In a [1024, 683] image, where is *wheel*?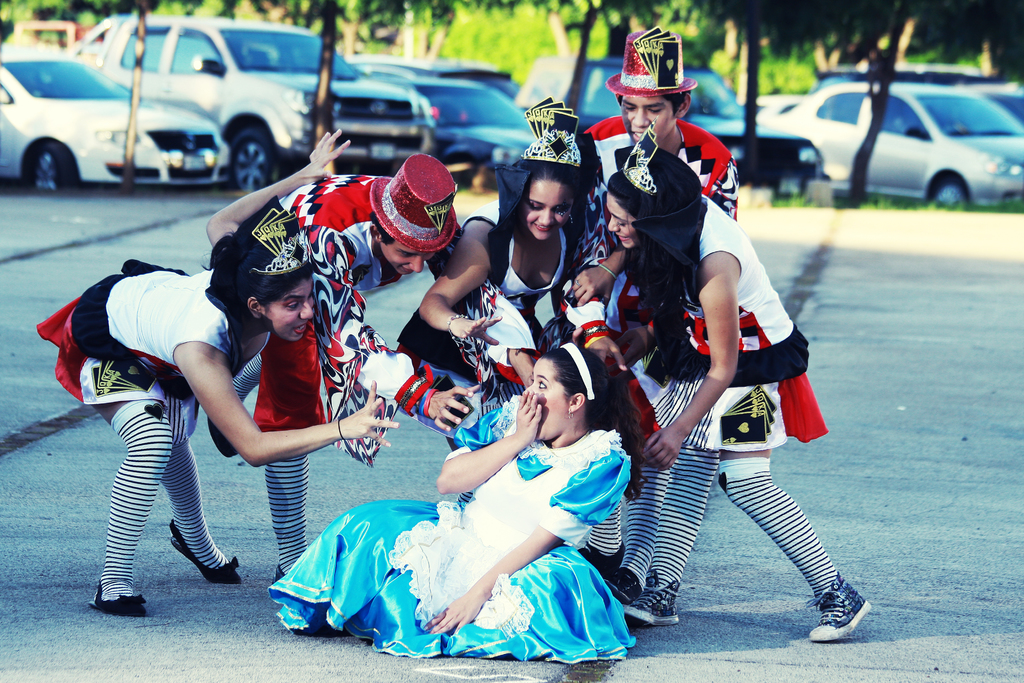
box(929, 177, 970, 204).
